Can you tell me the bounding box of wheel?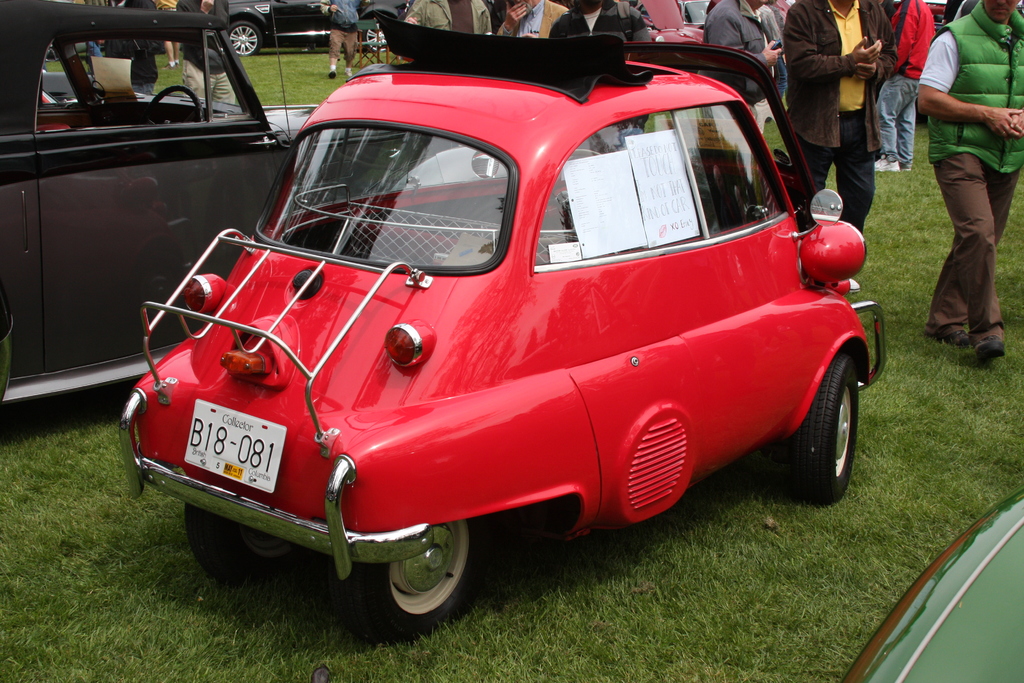
[785, 356, 874, 503].
